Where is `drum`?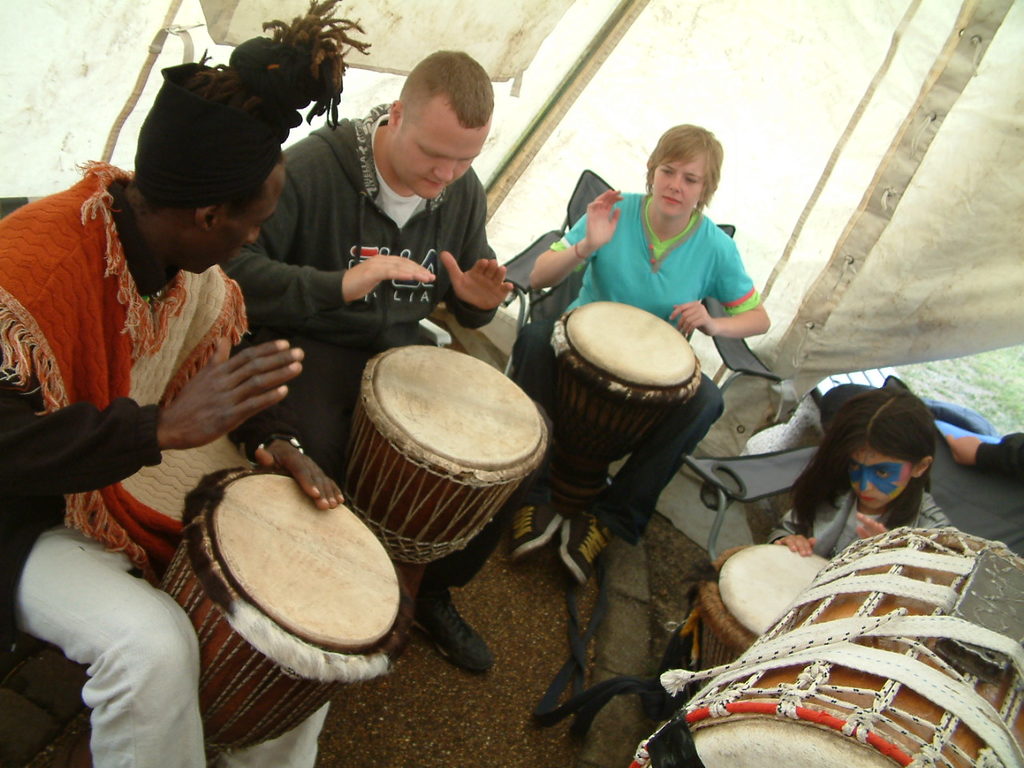
select_region(550, 302, 704, 502).
